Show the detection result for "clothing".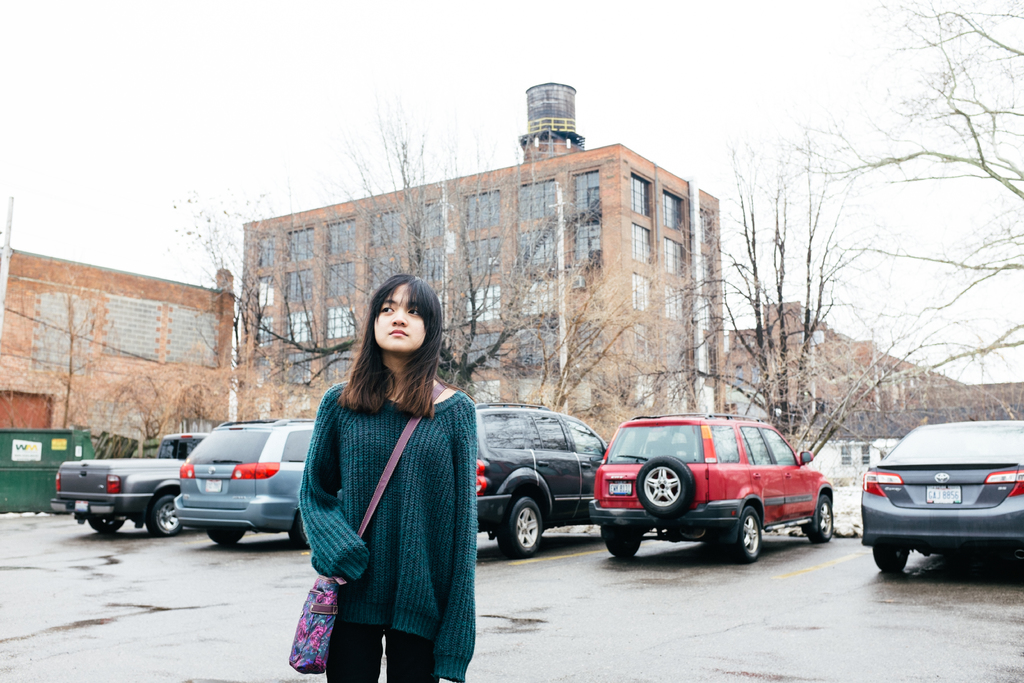
296,358,486,661.
